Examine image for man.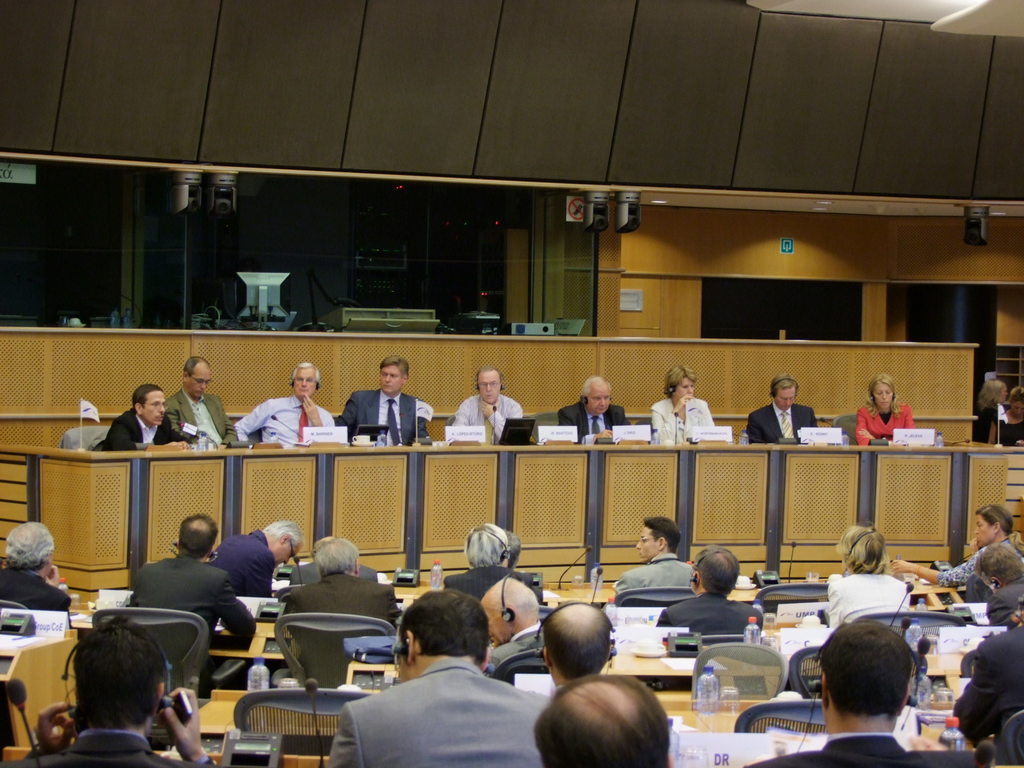
Examination result: select_region(129, 516, 259, 694).
